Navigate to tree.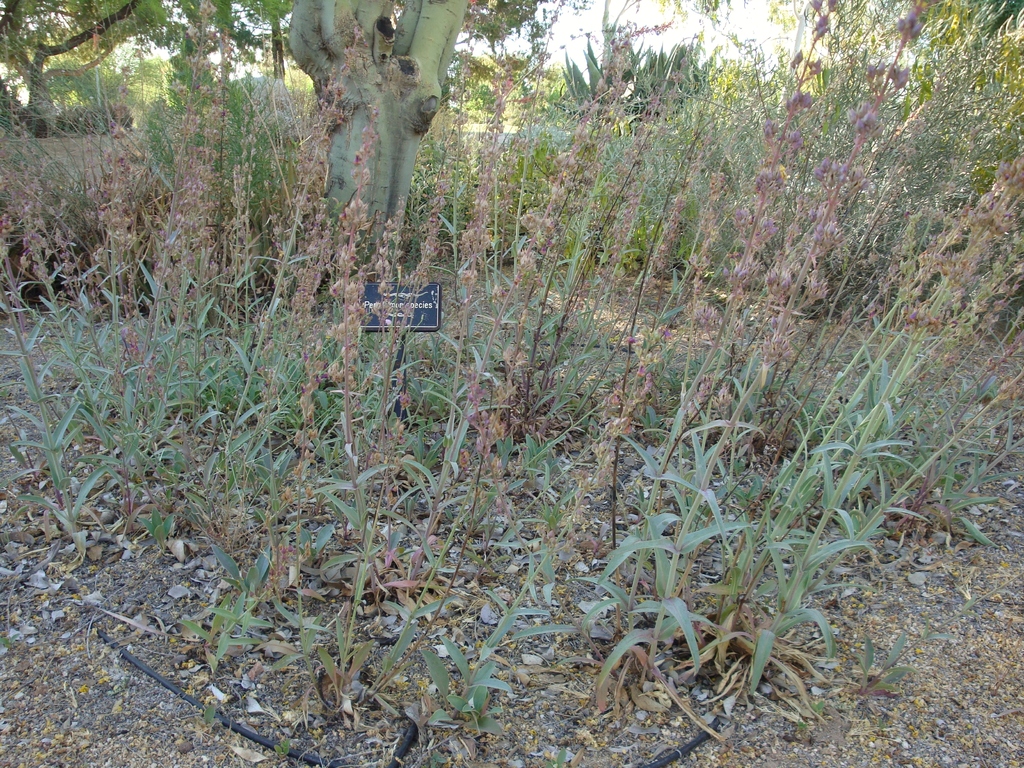
Navigation target: <box>284,0,467,257</box>.
